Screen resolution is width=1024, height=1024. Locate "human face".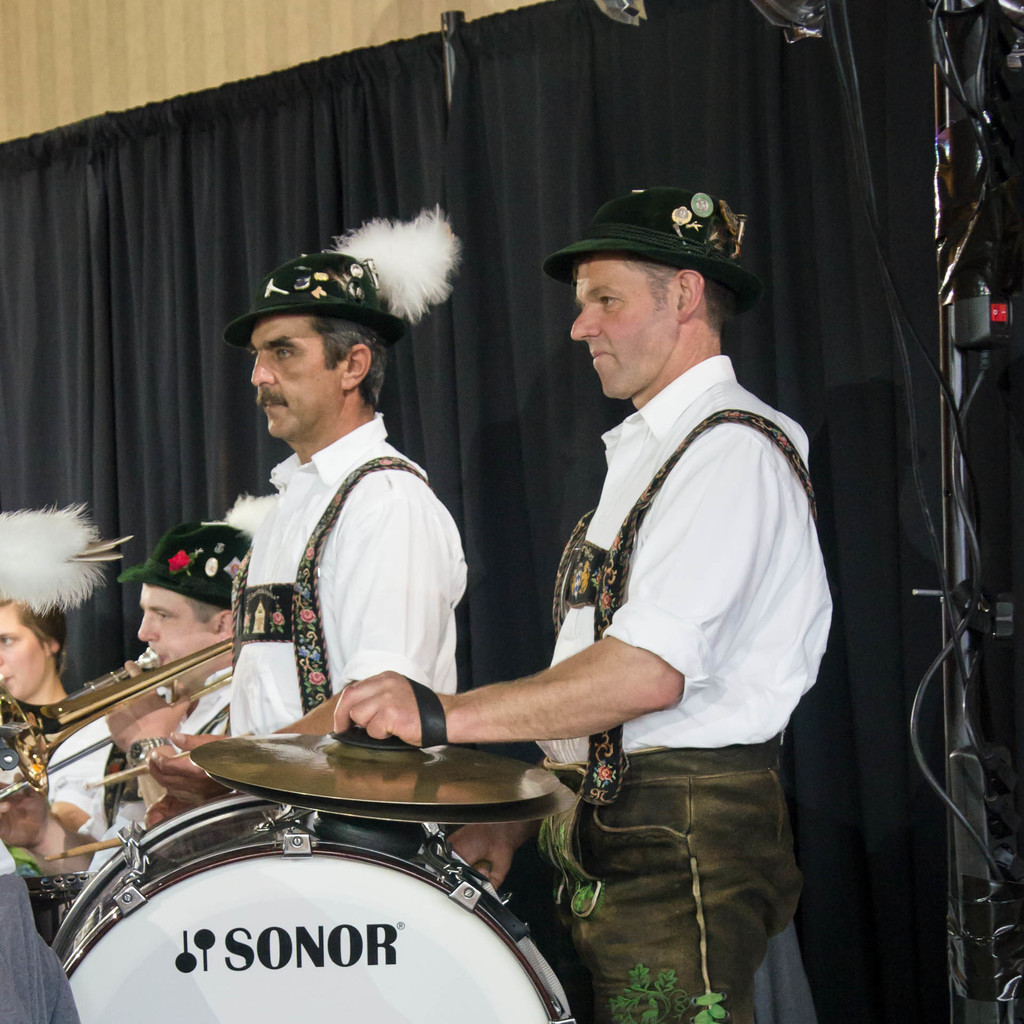
box=[0, 608, 45, 699].
